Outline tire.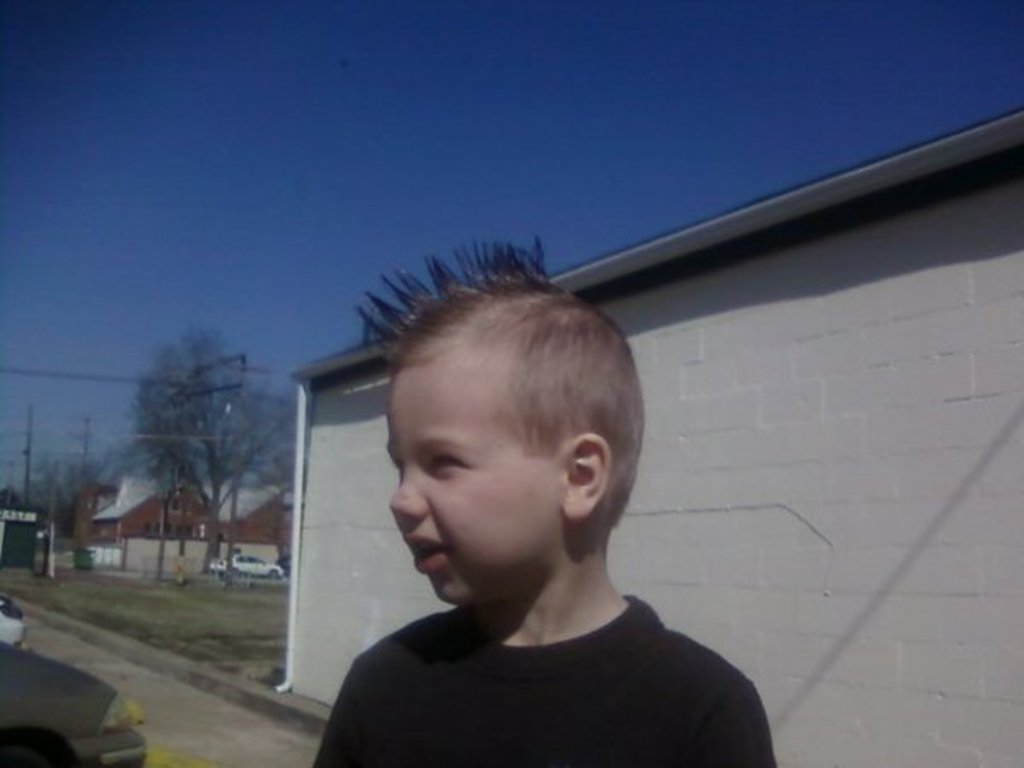
Outline: bbox=[270, 570, 276, 582].
